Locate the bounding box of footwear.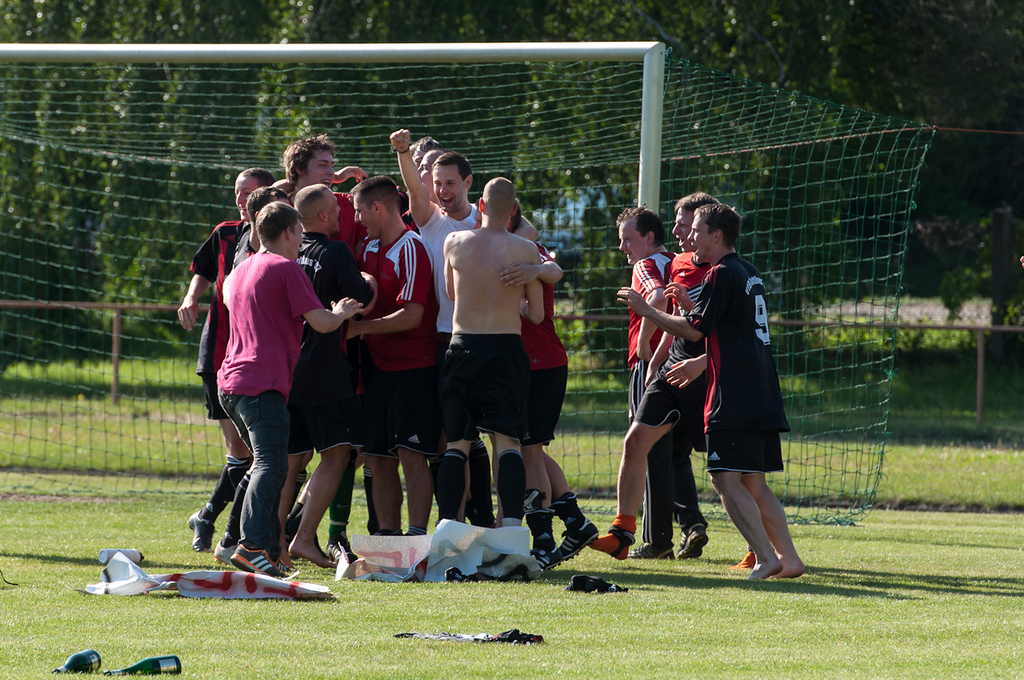
Bounding box: (left=677, top=525, right=707, bottom=563).
